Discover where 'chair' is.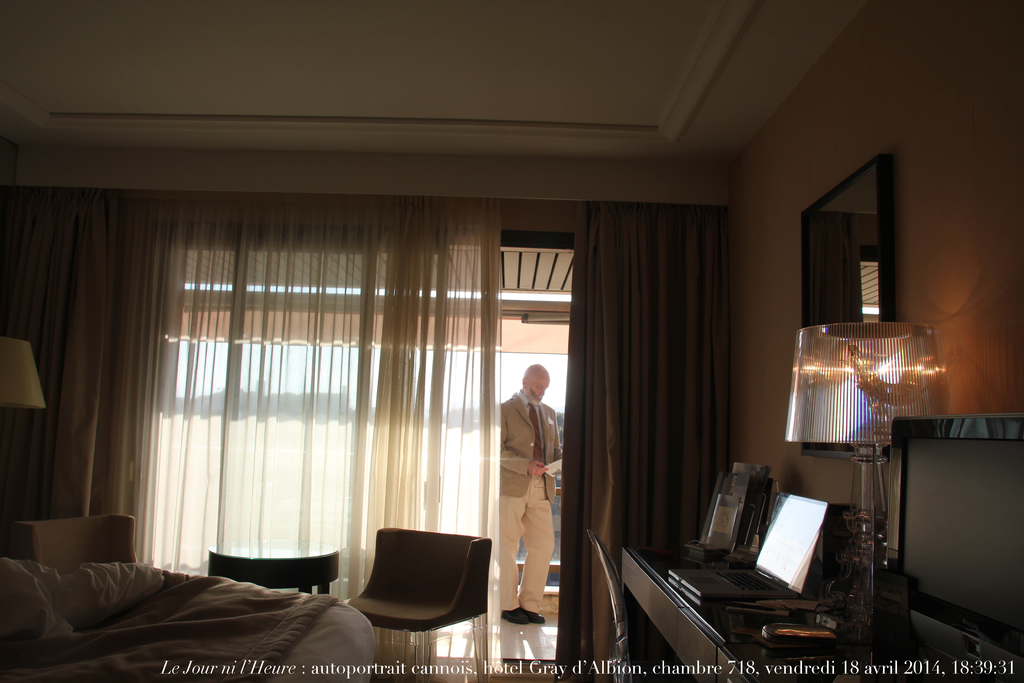
Discovered at x1=349, y1=526, x2=513, y2=664.
